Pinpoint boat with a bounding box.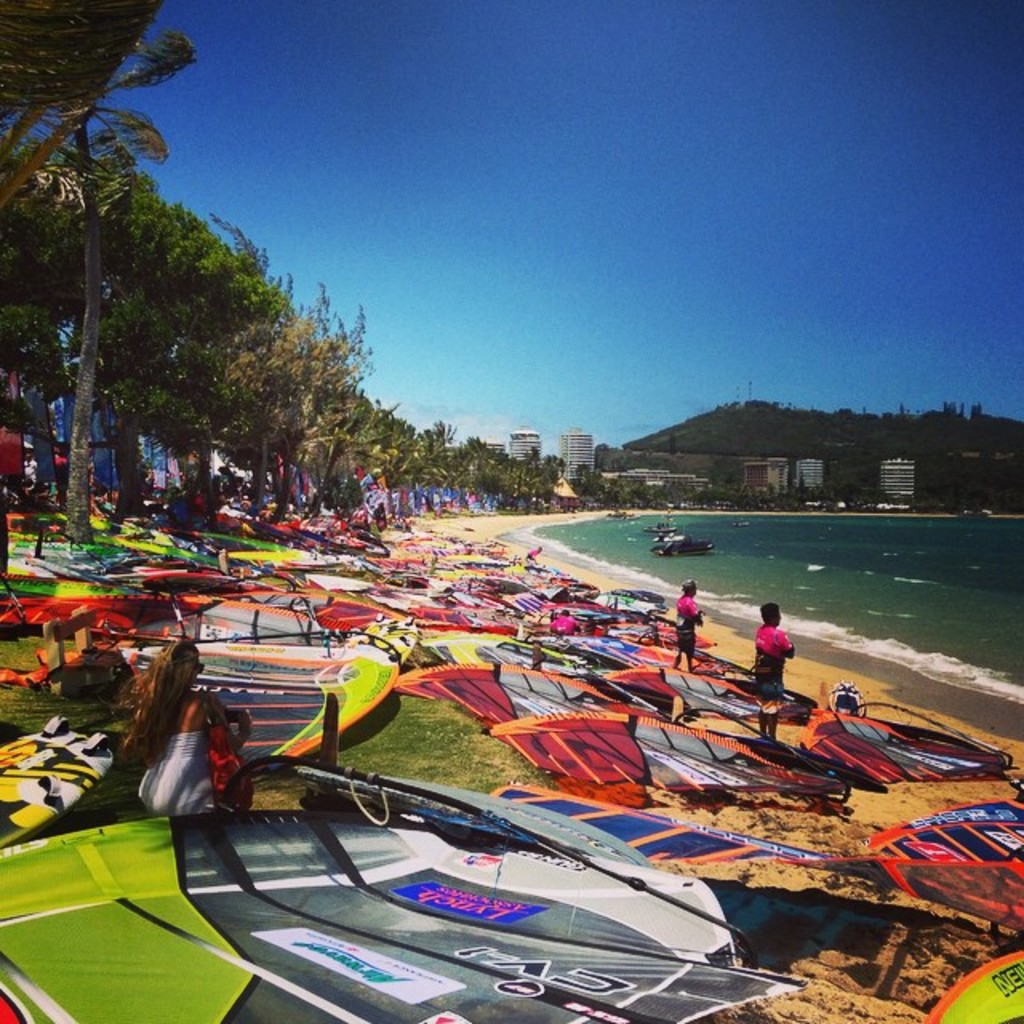
box=[600, 506, 640, 523].
